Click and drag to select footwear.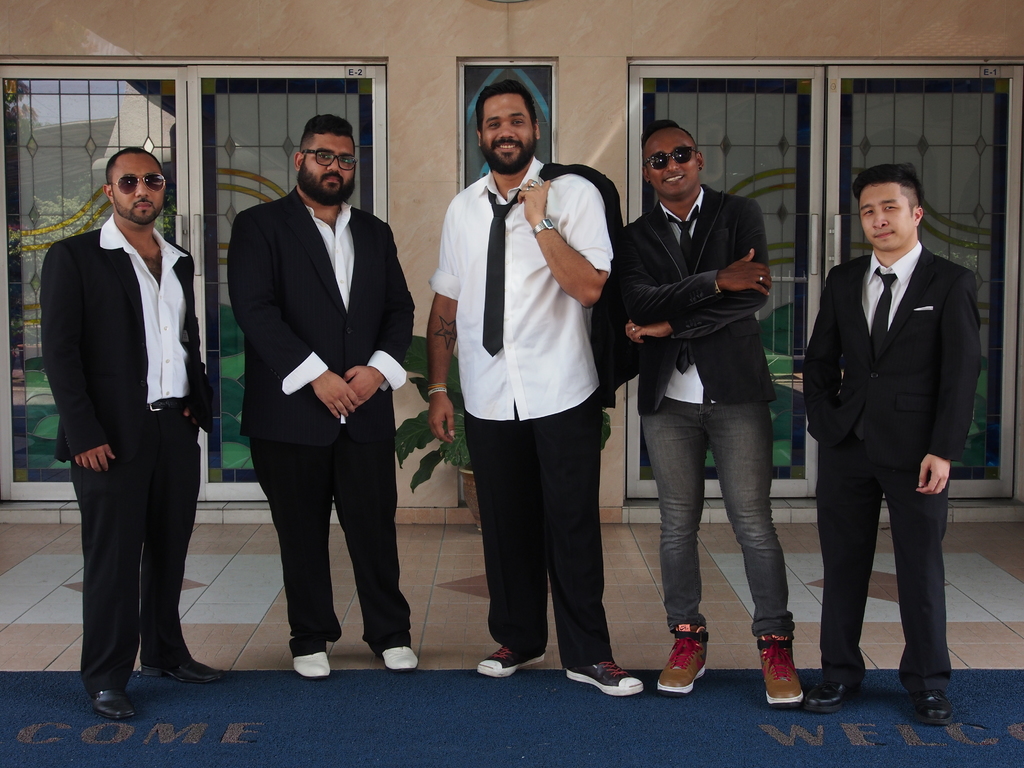
Selection: box(383, 643, 420, 671).
